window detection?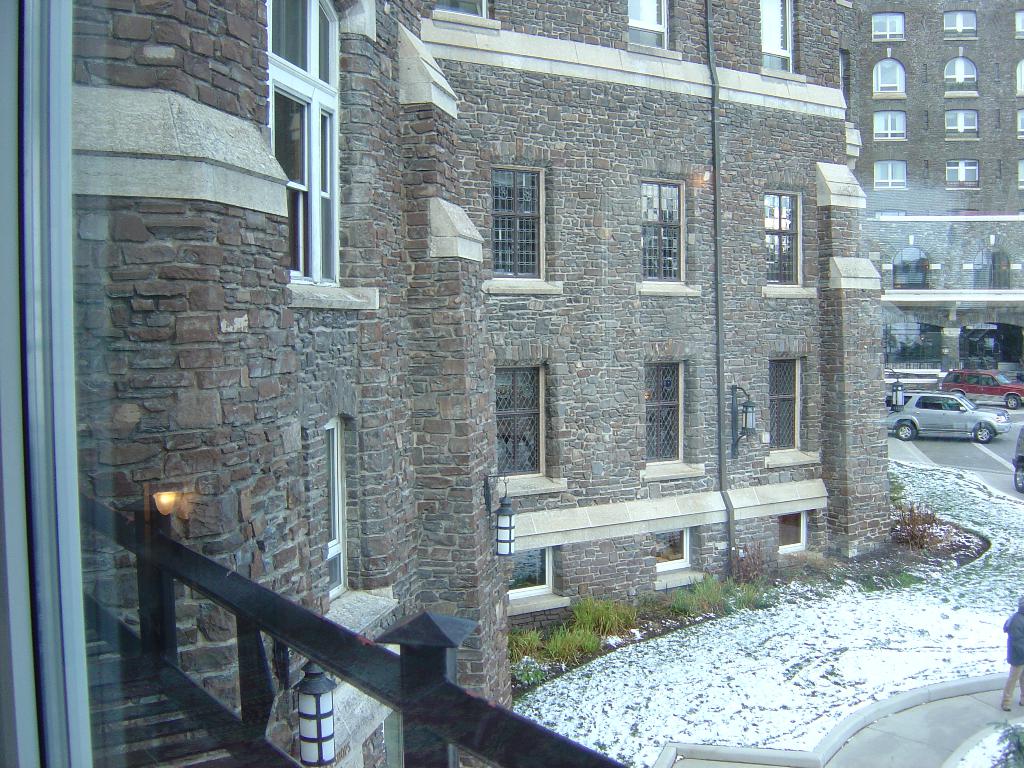
locate(920, 397, 943, 409)
